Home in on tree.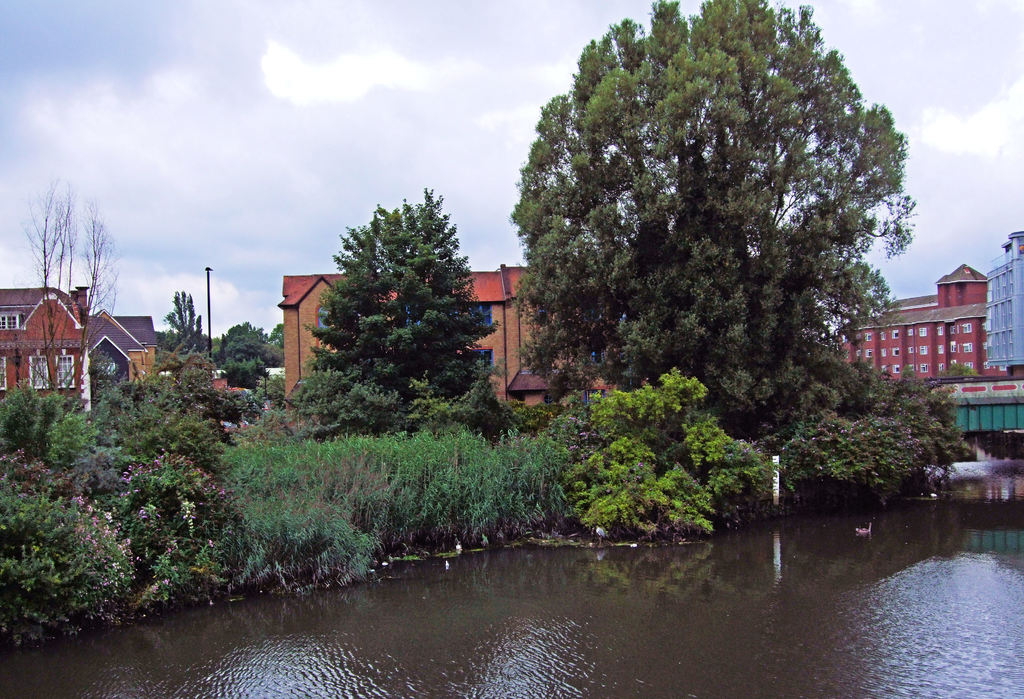
Homed in at box(294, 187, 507, 448).
